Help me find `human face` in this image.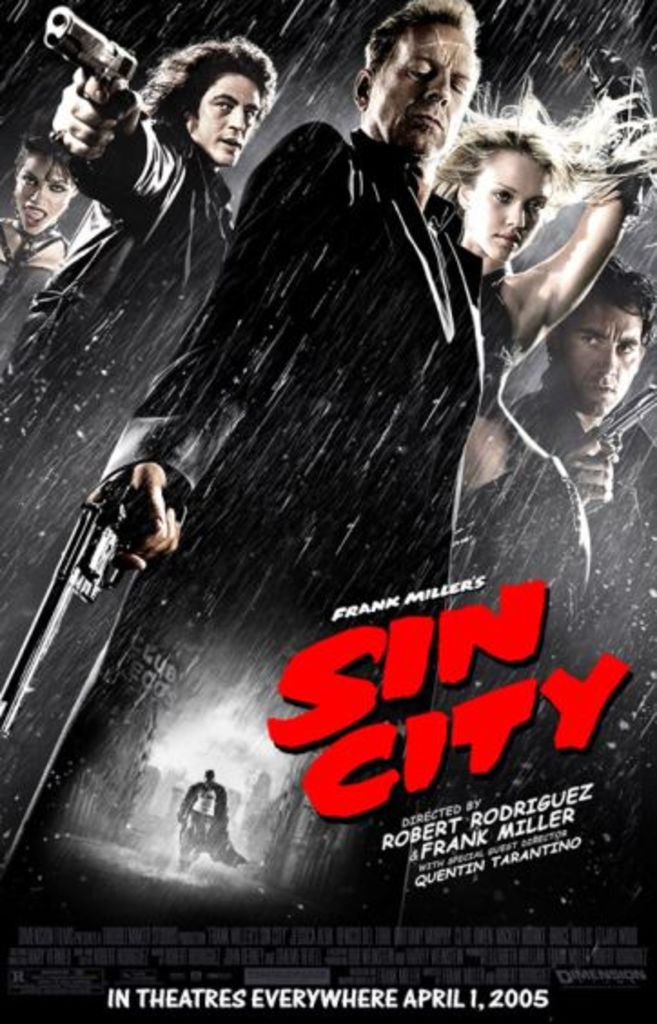
Found it: 9/149/85/232.
